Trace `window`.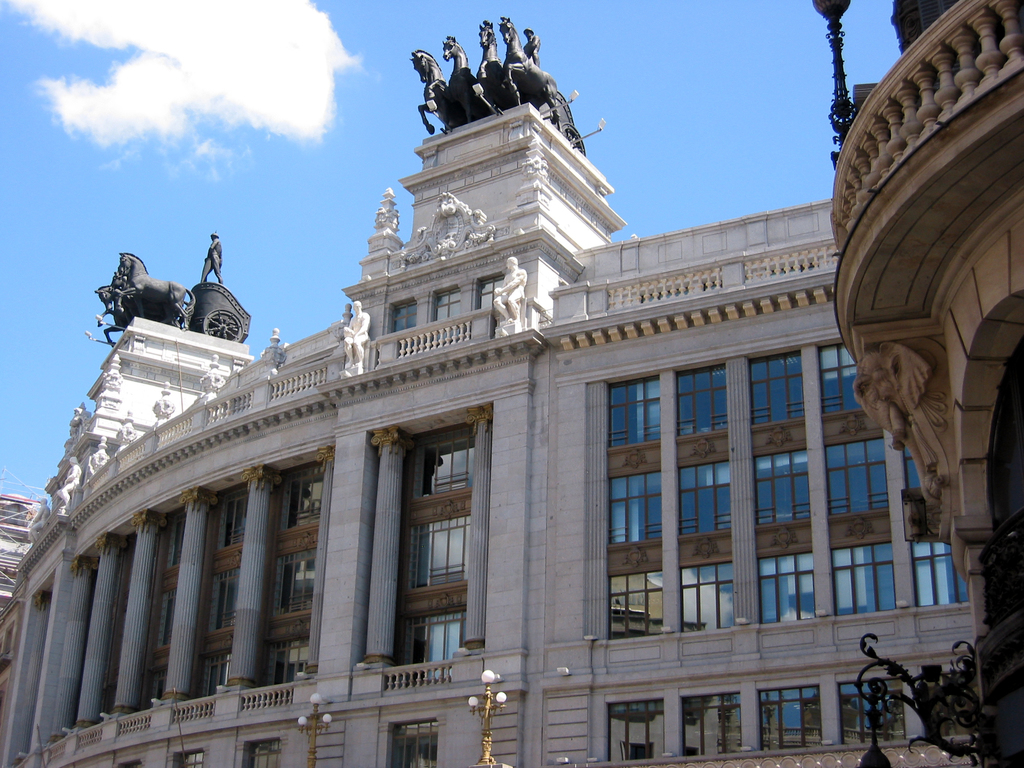
Traced to pyautogui.locateOnScreen(202, 563, 234, 630).
